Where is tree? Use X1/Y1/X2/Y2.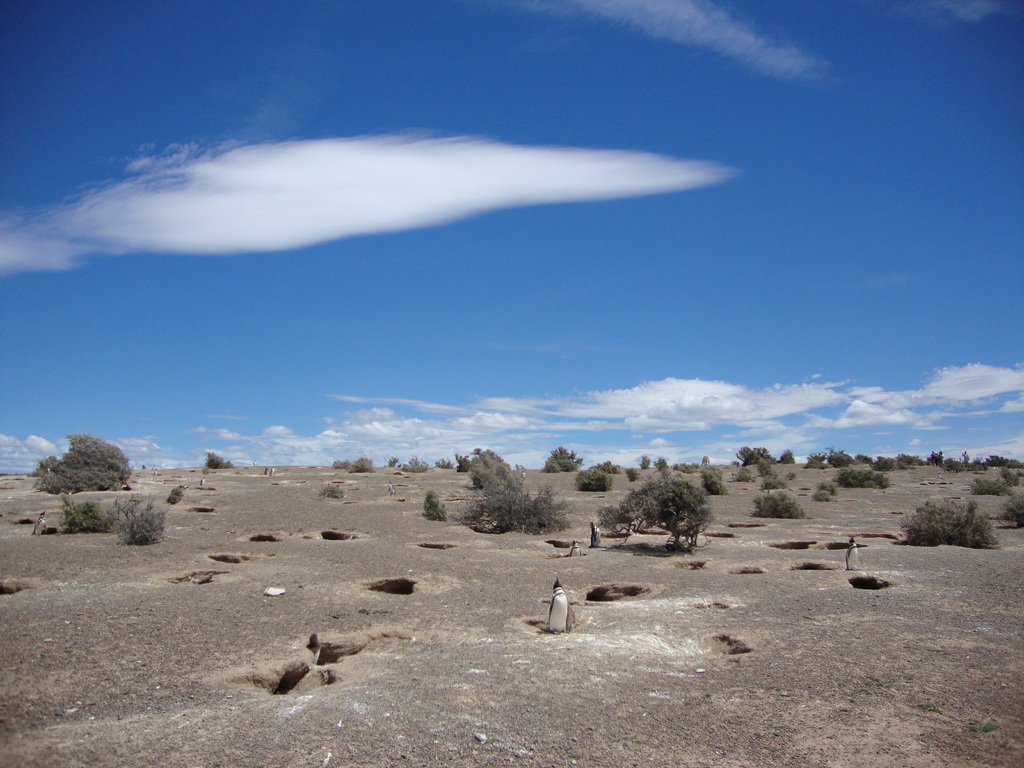
345/456/374/477.
